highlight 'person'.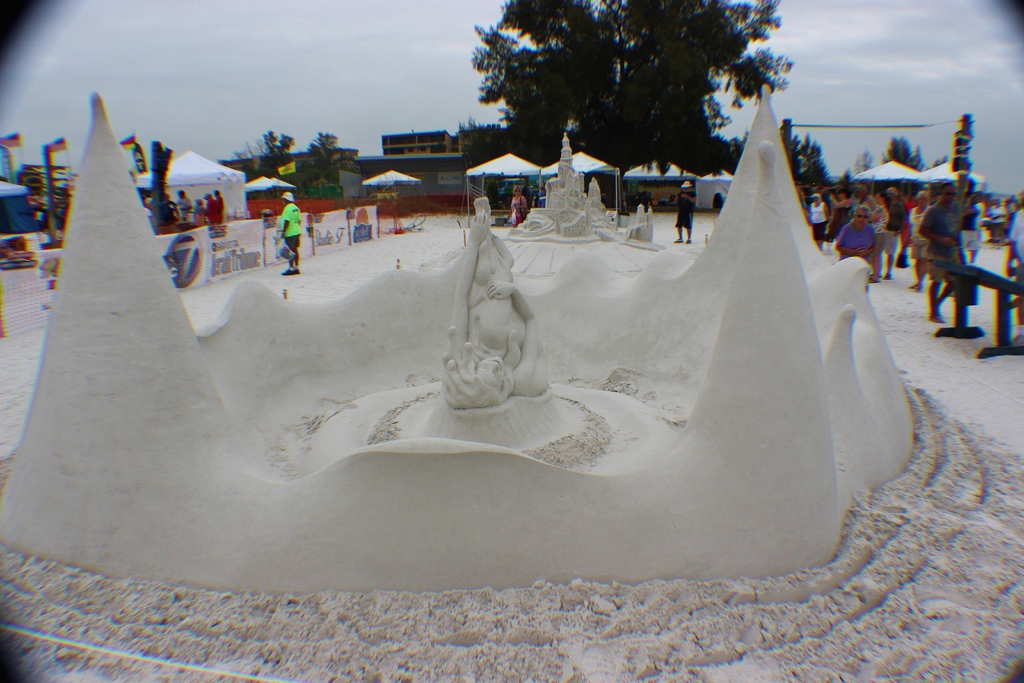
Highlighted region: x1=280 y1=199 x2=302 y2=277.
